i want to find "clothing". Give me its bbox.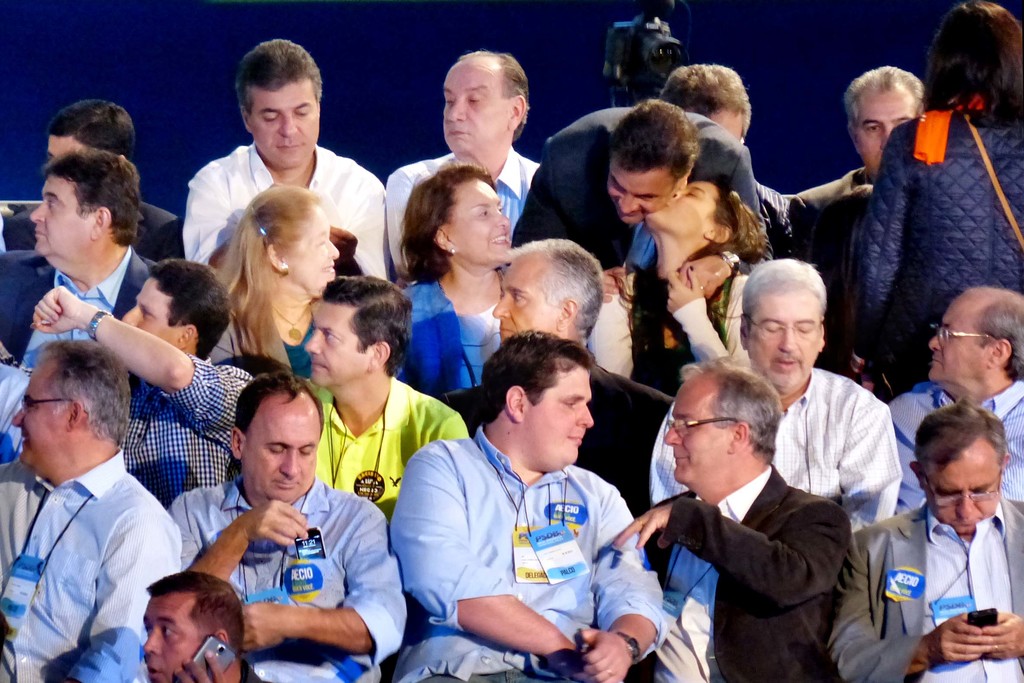
box(393, 445, 673, 671).
